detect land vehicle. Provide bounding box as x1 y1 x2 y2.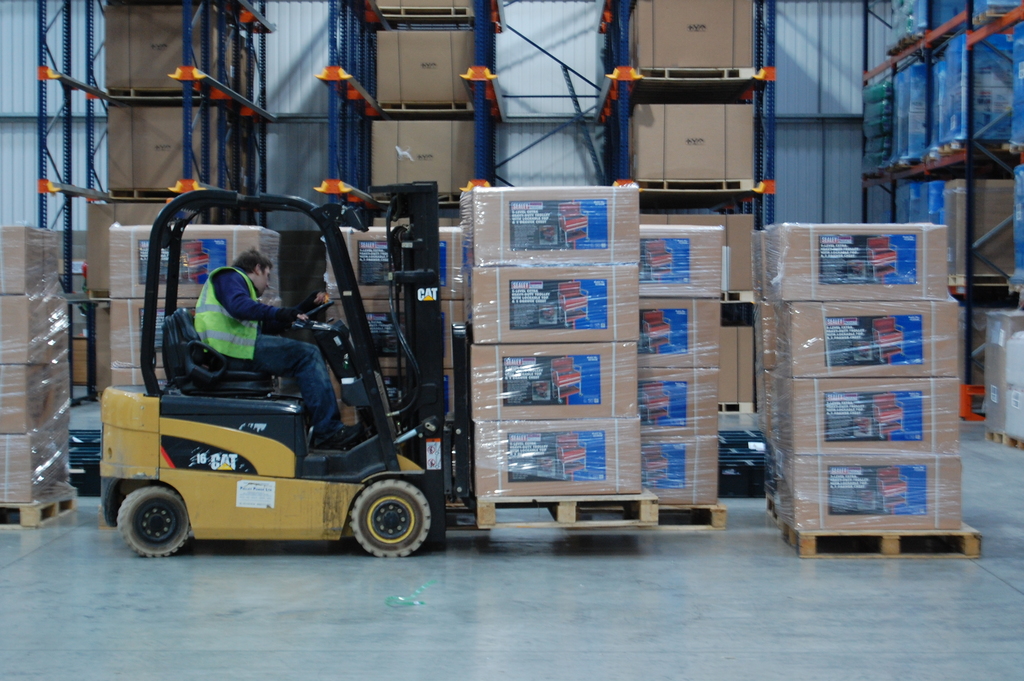
84 181 510 561.
